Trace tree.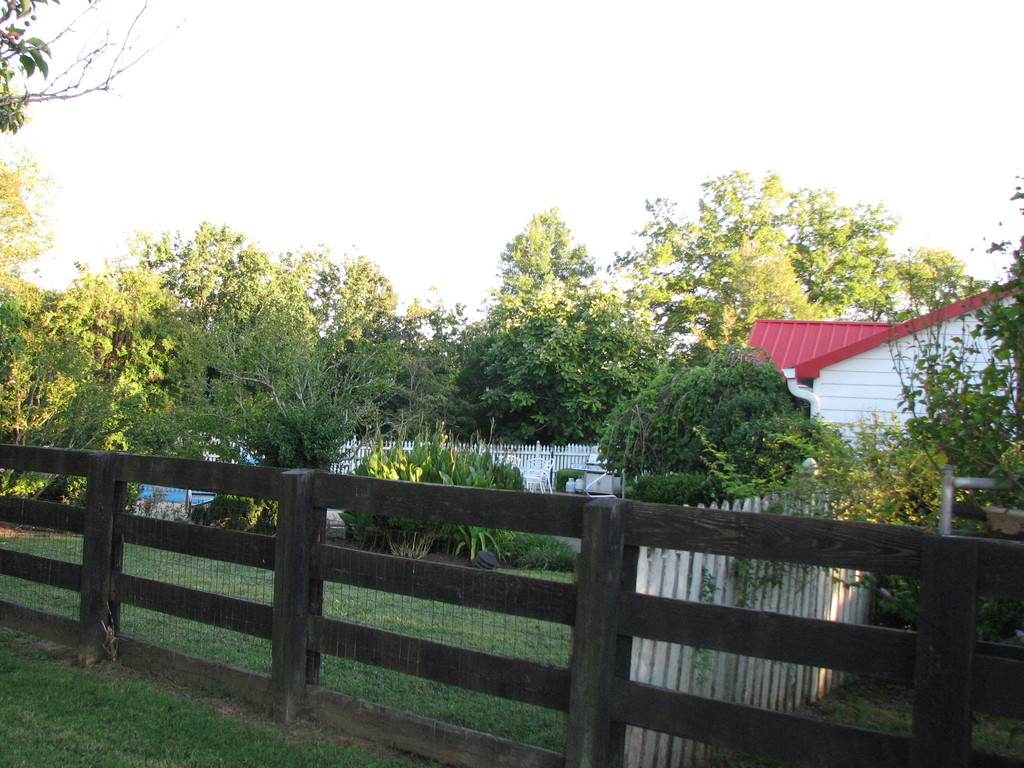
Traced to select_region(401, 299, 484, 418).
